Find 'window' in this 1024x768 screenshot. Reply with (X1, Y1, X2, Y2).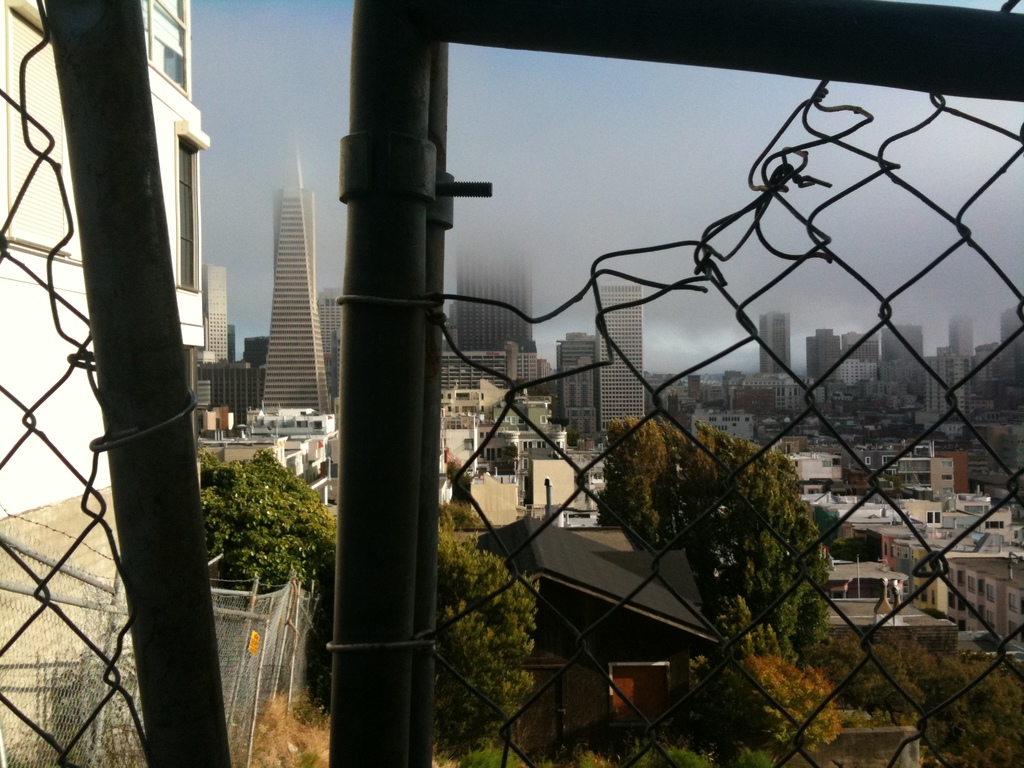
(968, 576, 977, 595).
